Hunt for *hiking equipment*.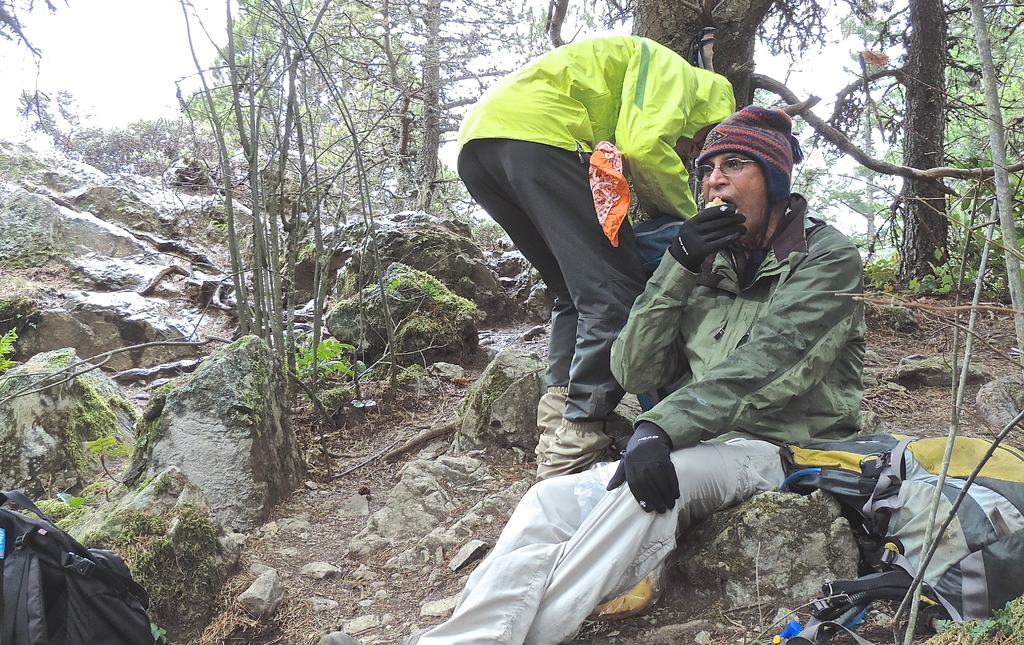
Hunted down at 0:487:156:644.
